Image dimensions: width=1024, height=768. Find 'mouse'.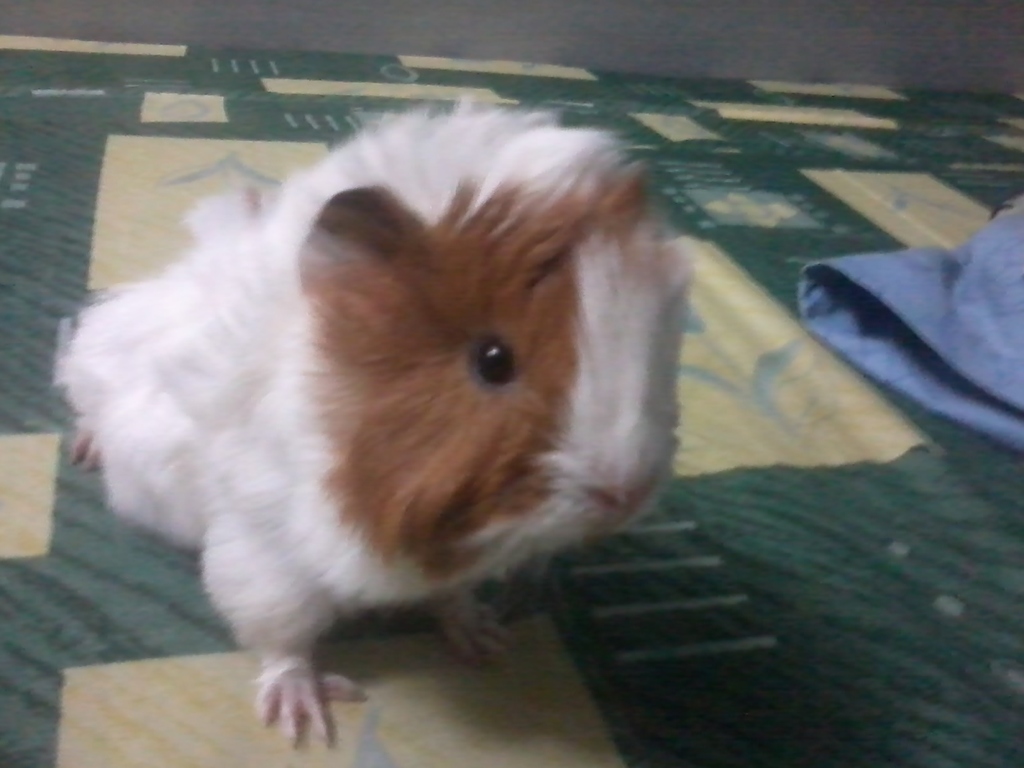
bbox=[44, 93, 703, 751].
